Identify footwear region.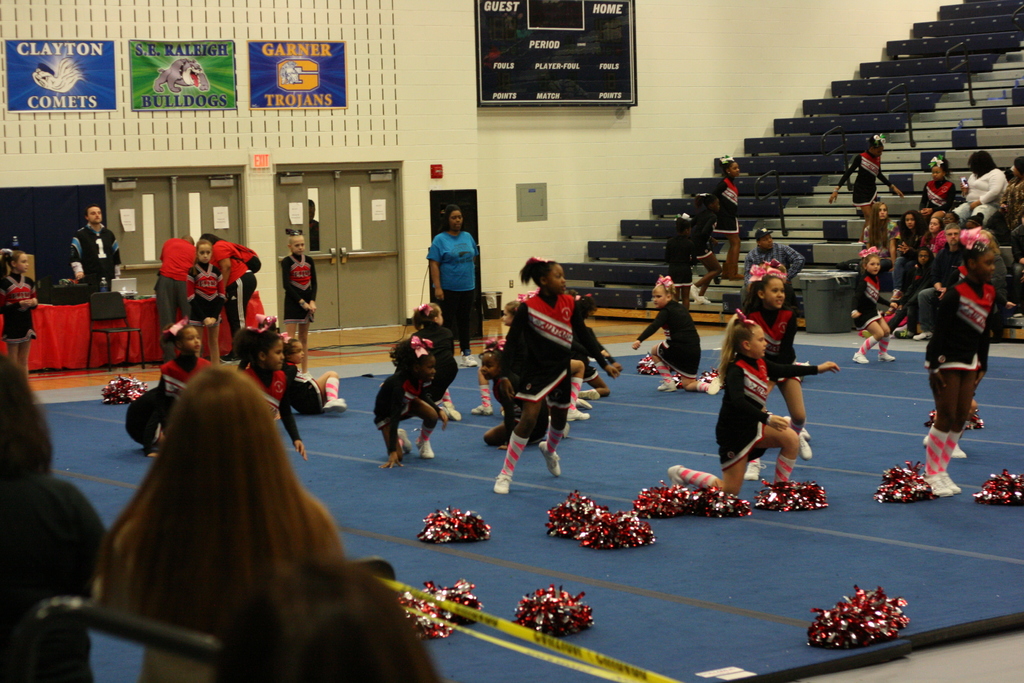
Region: box(913, 327, 933, 340).
